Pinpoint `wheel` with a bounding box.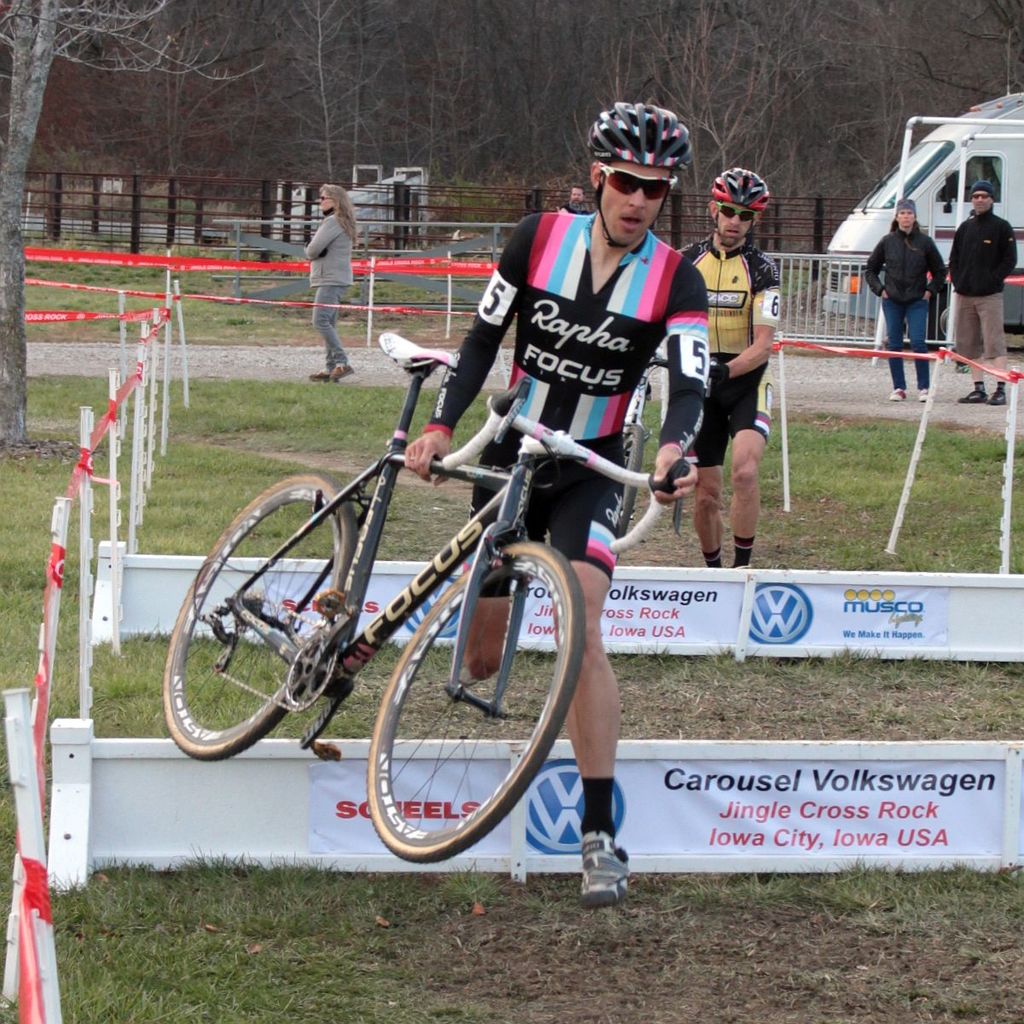
335, 550, 583, 855.
